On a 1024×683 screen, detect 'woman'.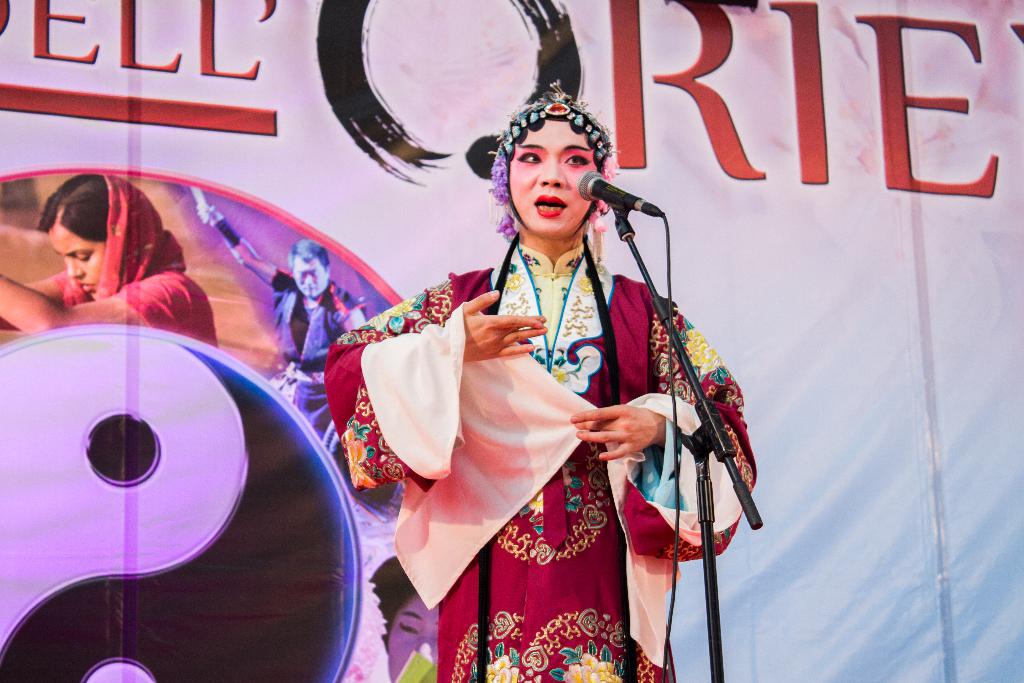
400,95,707,671.
